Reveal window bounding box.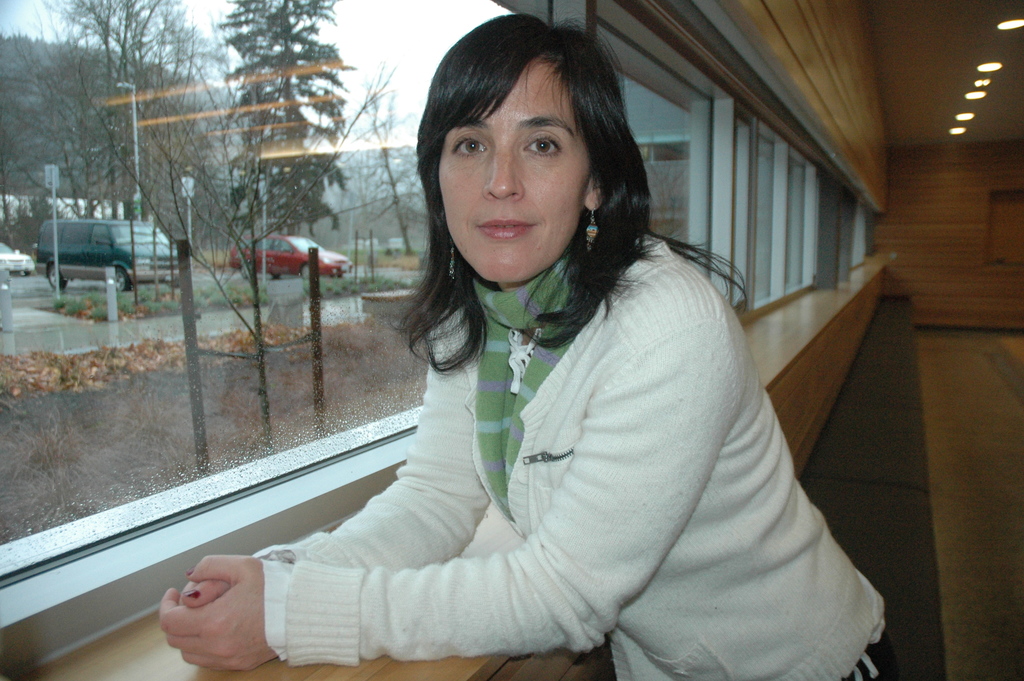
Revealed: (left=757, top=124, right=812, bottom=302).
